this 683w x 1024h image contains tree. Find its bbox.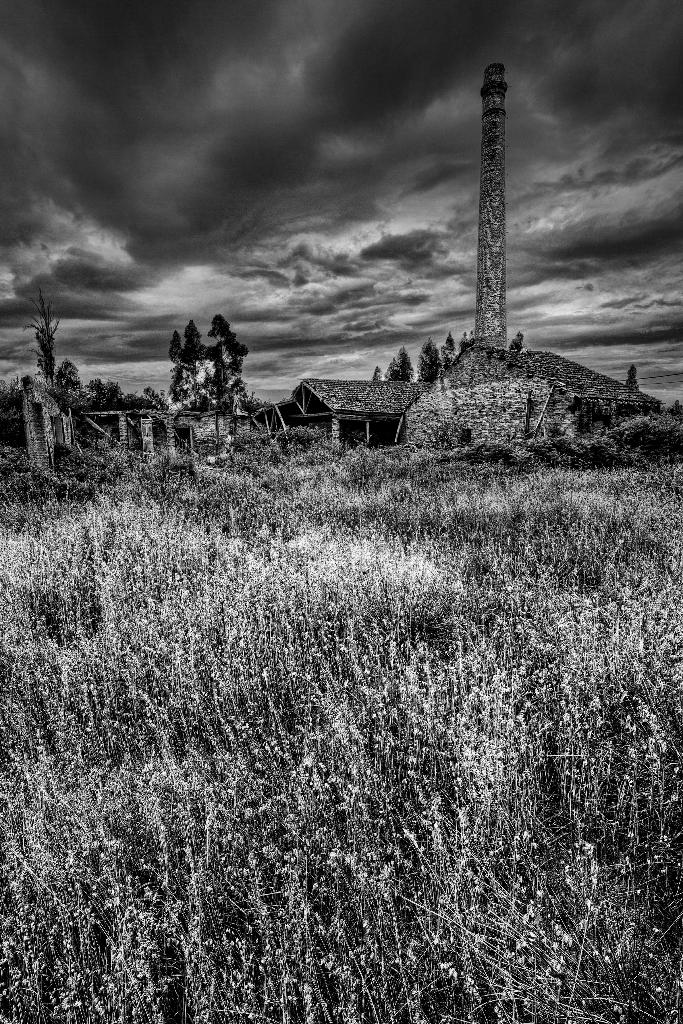
select_region(418, 335, 446, 381).
